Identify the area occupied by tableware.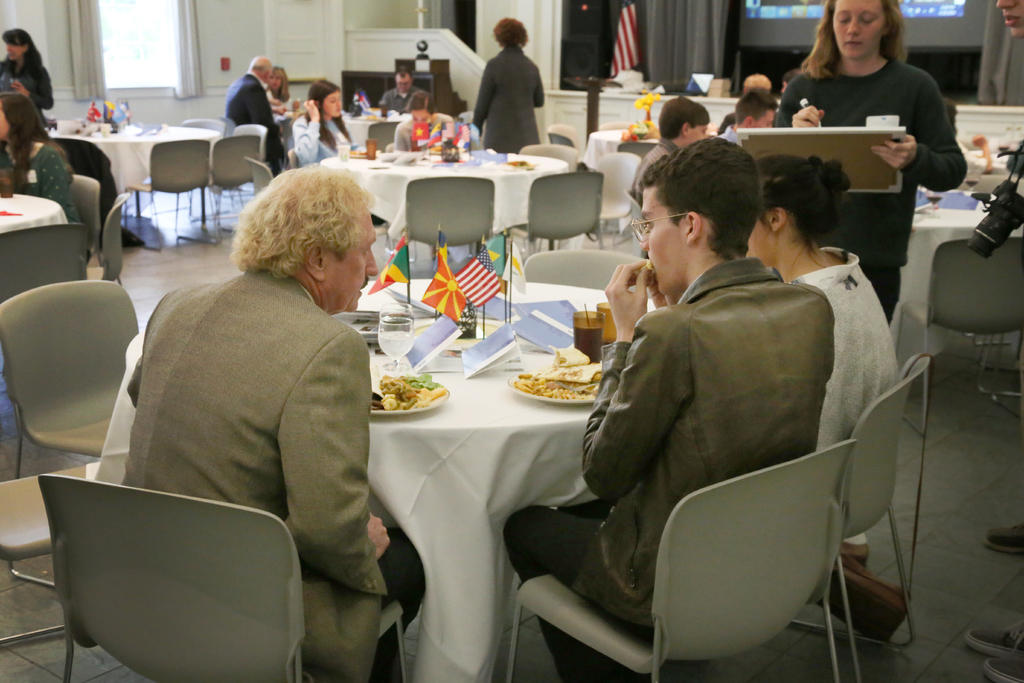
Area: bbox(368, 372, 452, 416).
